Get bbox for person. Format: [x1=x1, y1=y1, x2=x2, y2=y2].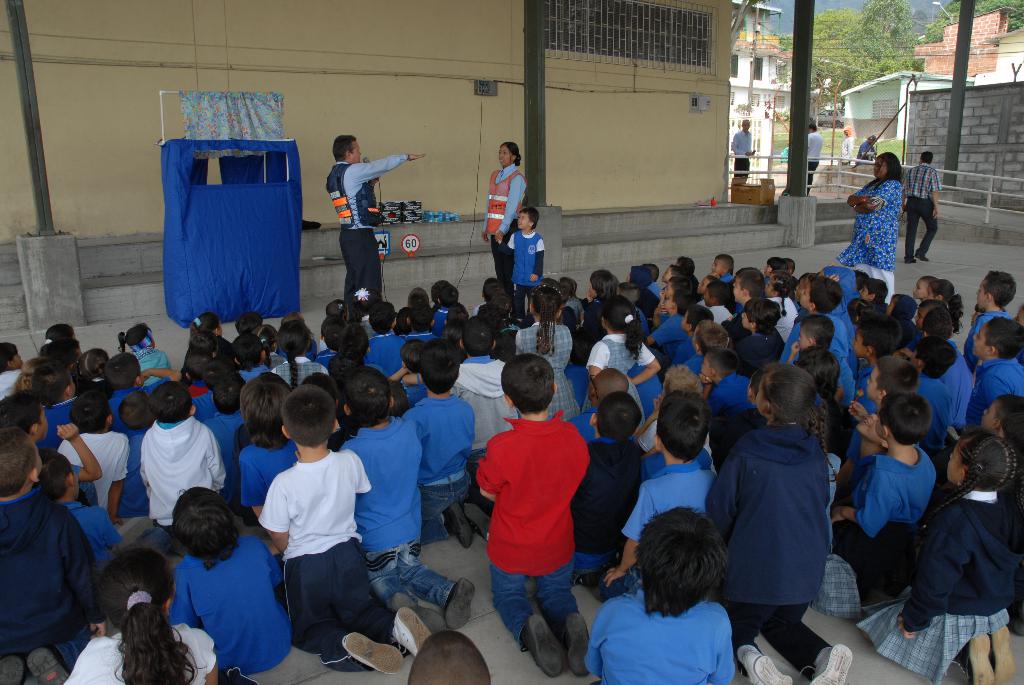
[x1=480, y1=141, x2=529, y2=290].
